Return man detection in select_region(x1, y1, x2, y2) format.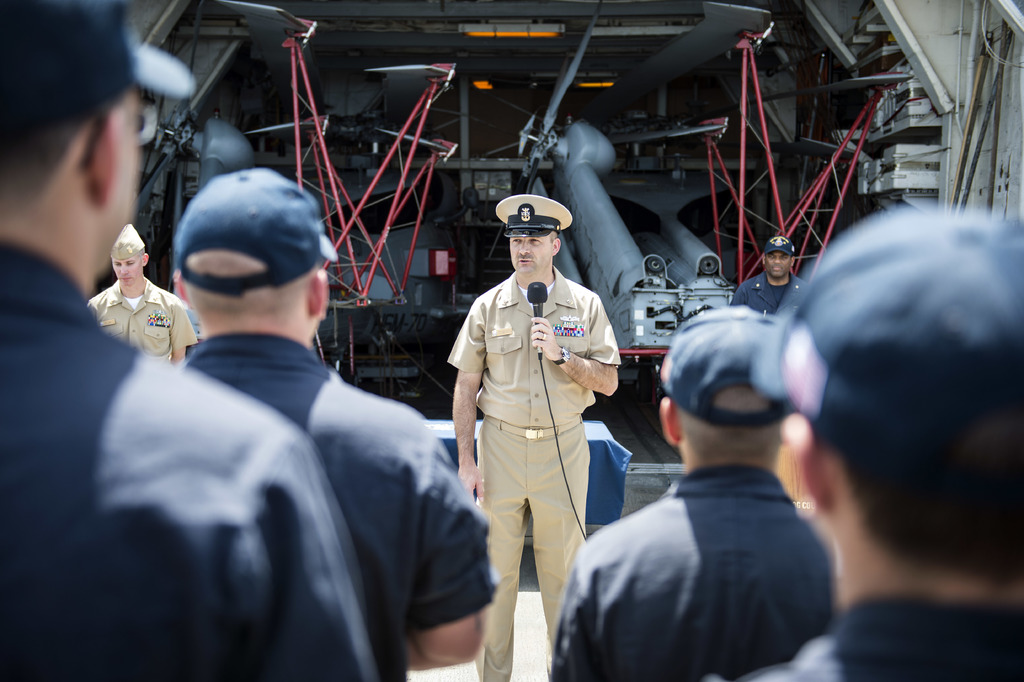
select_region(0, 0, 375, 681).
